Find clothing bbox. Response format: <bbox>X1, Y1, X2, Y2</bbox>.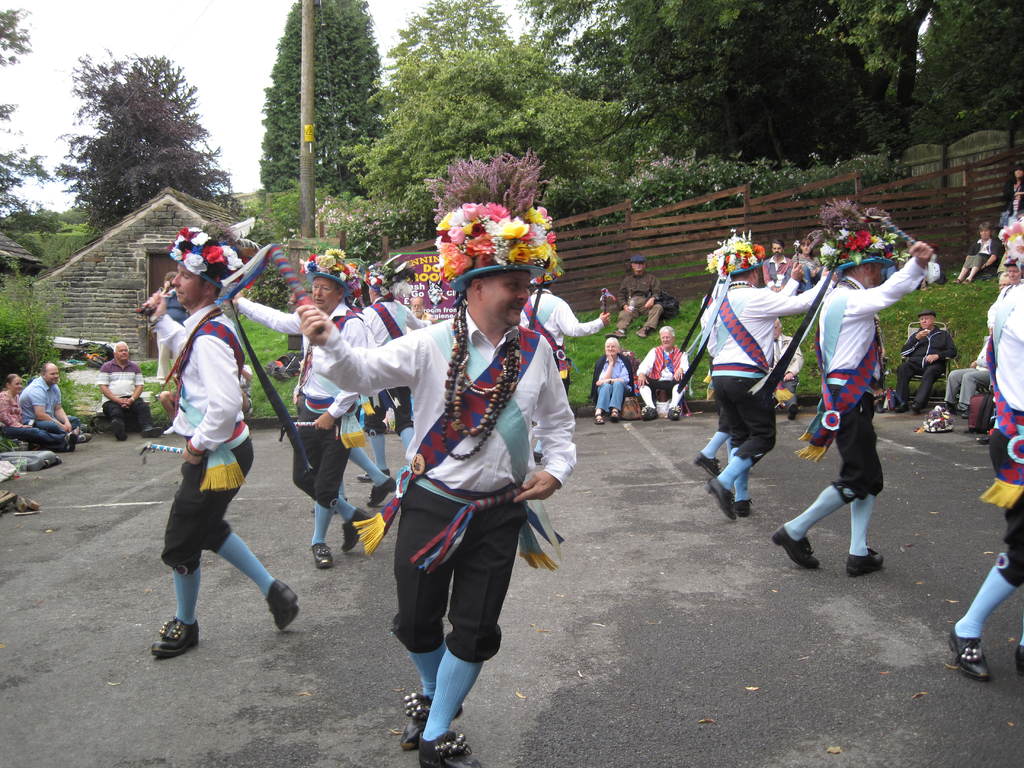
<bbox>237, 298, 369, 525</bbox>.
